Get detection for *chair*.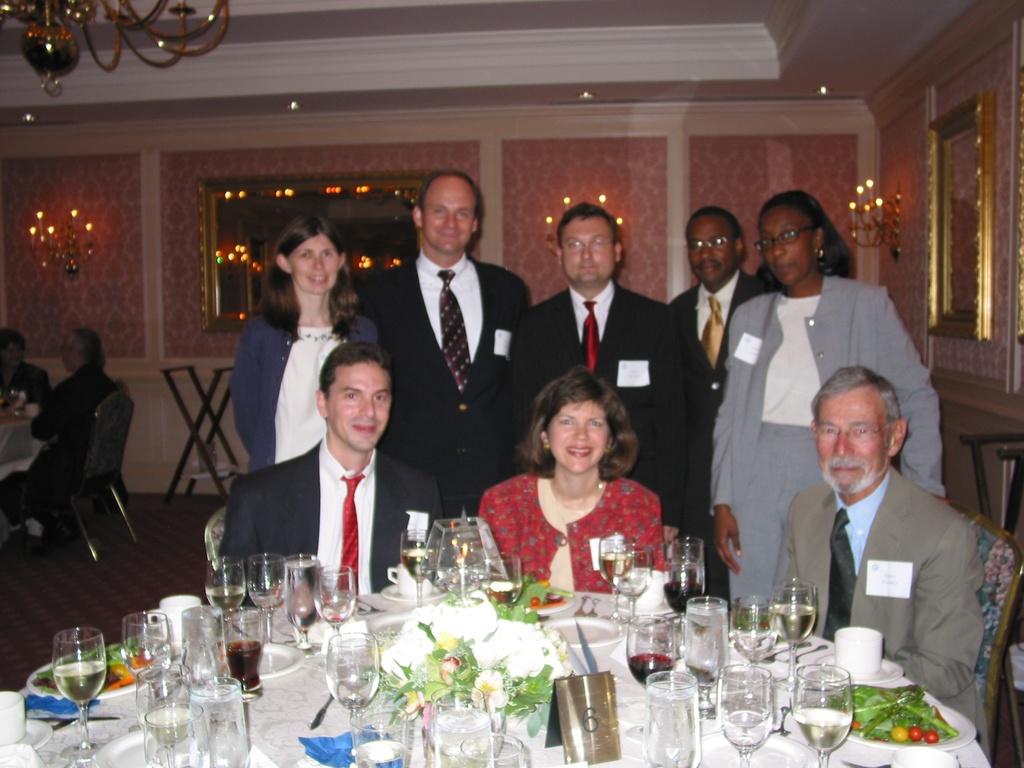
Detection: (13,385,132,581).
